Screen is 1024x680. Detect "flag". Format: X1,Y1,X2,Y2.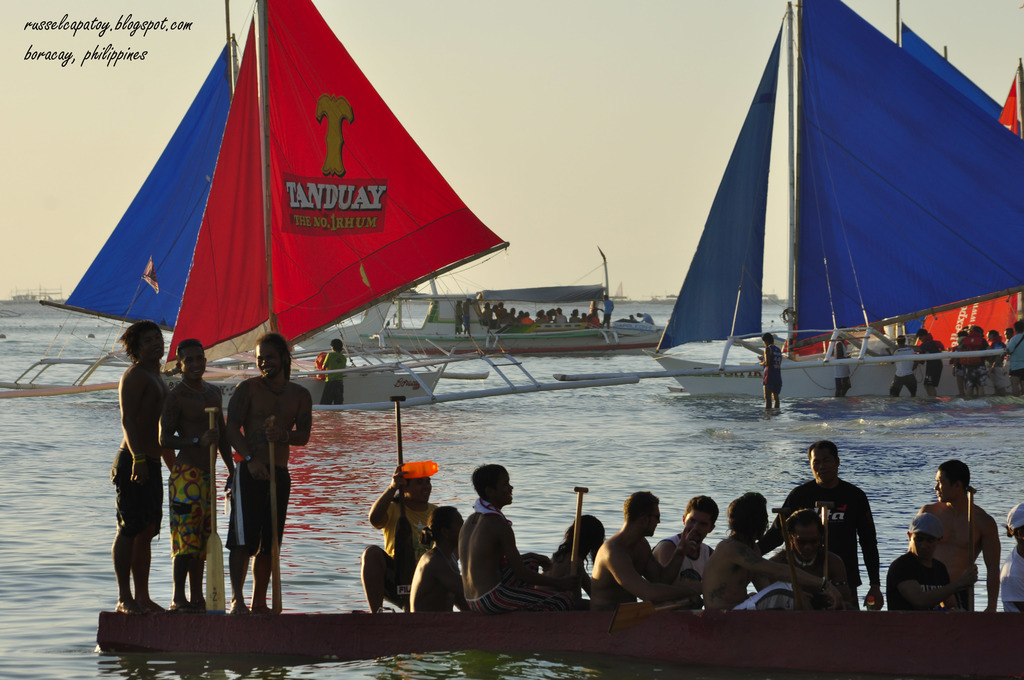
56,12,257,340.
